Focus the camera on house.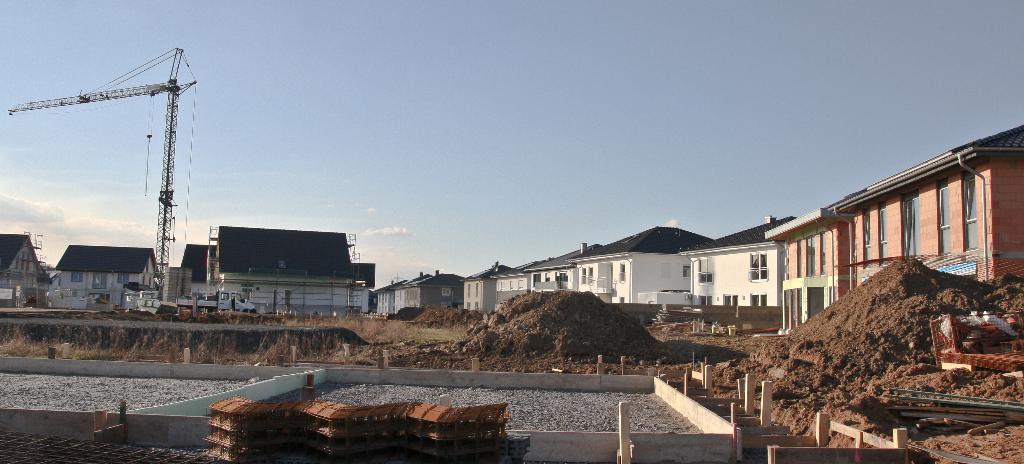
Focus region: crop(467, 238, 593, 326).
